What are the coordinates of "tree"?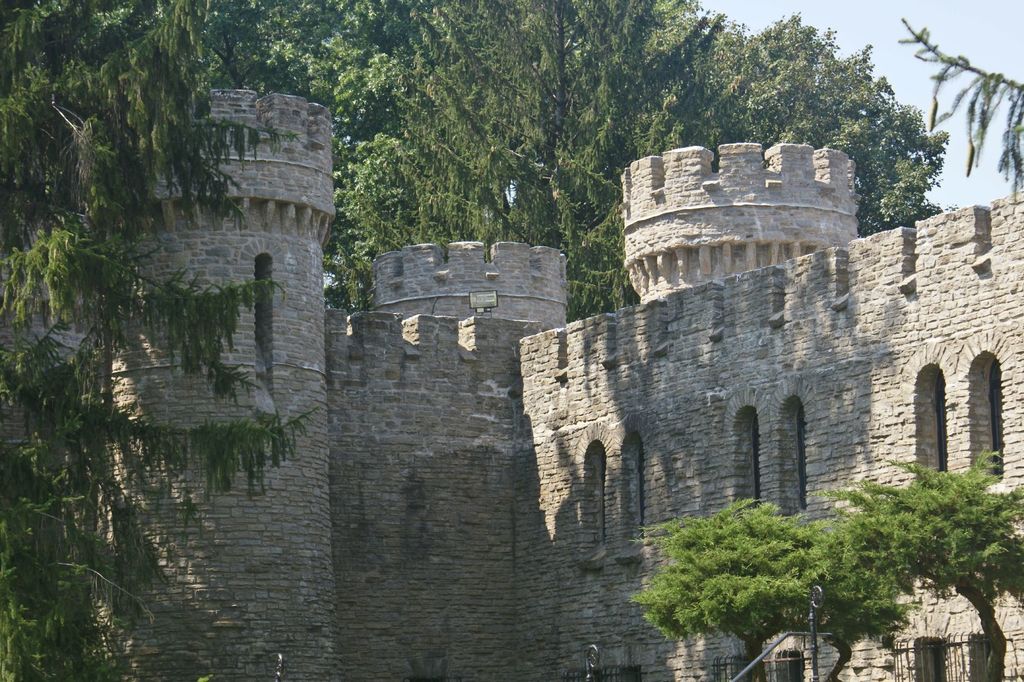
(x1=635, y1=493, x2=925, y2=681).
